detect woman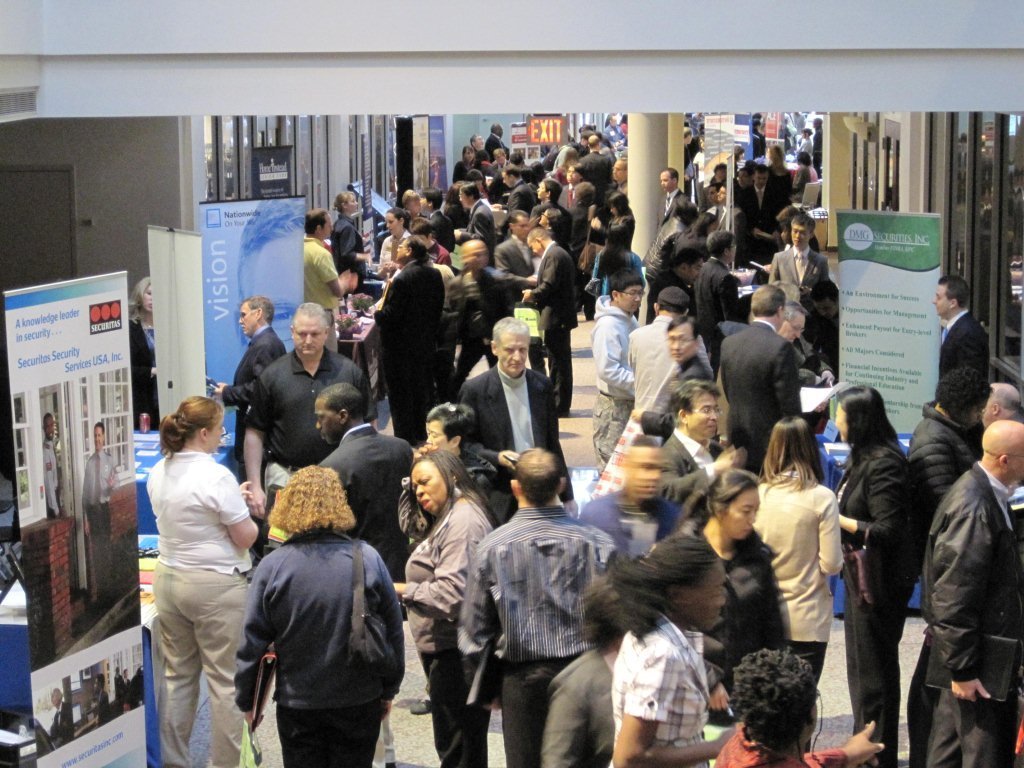
bbox=(687, 468, 784, 765)
